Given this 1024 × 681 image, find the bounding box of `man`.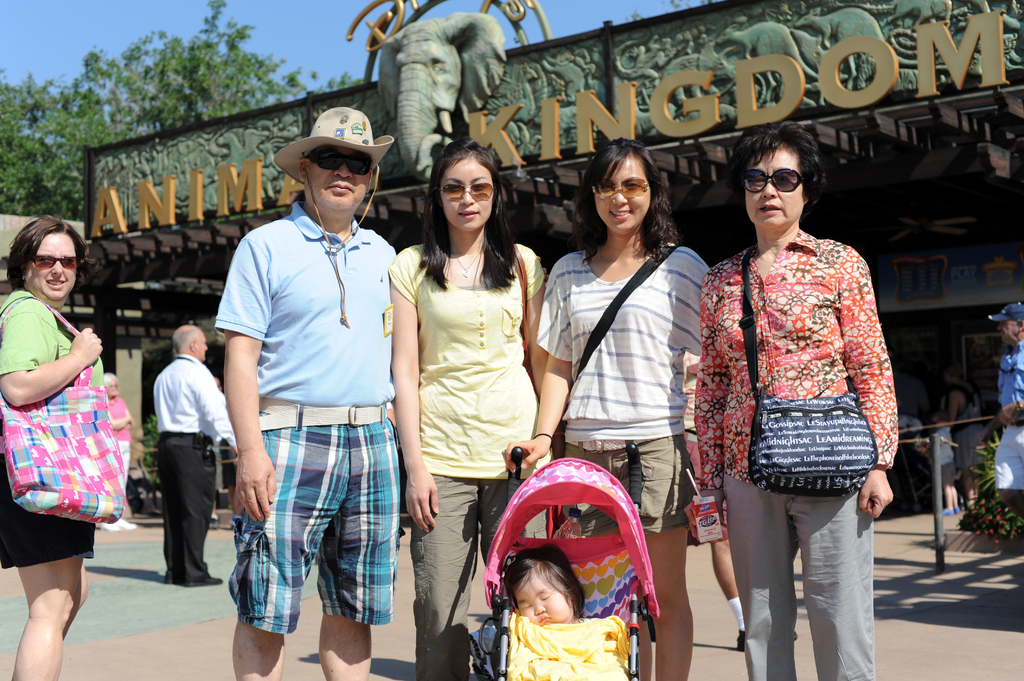
bbox=(986, 298, 1023, 518).
